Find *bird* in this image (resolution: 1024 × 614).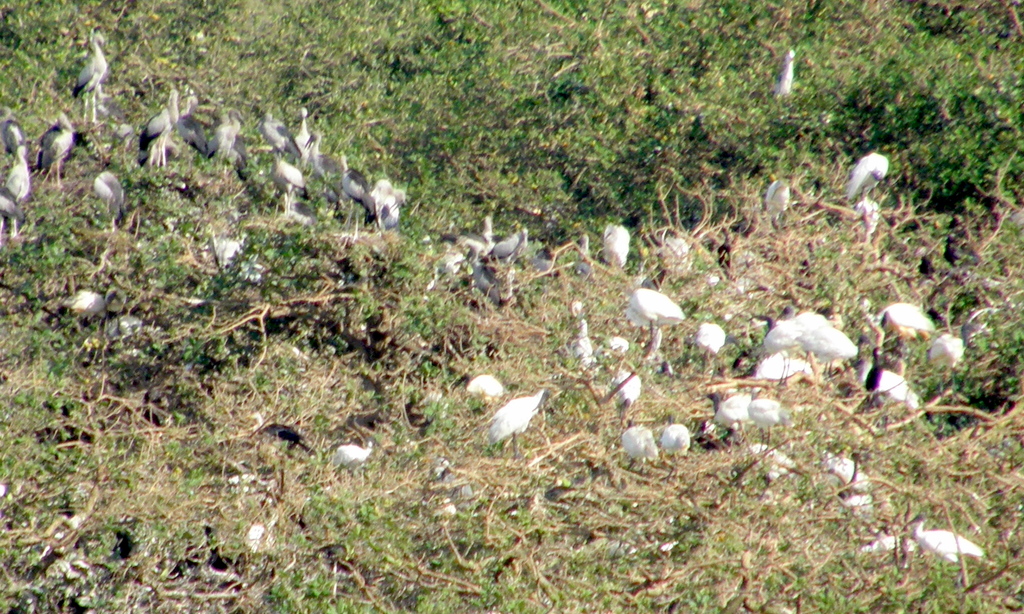
box(570, 232, 609, 293).
